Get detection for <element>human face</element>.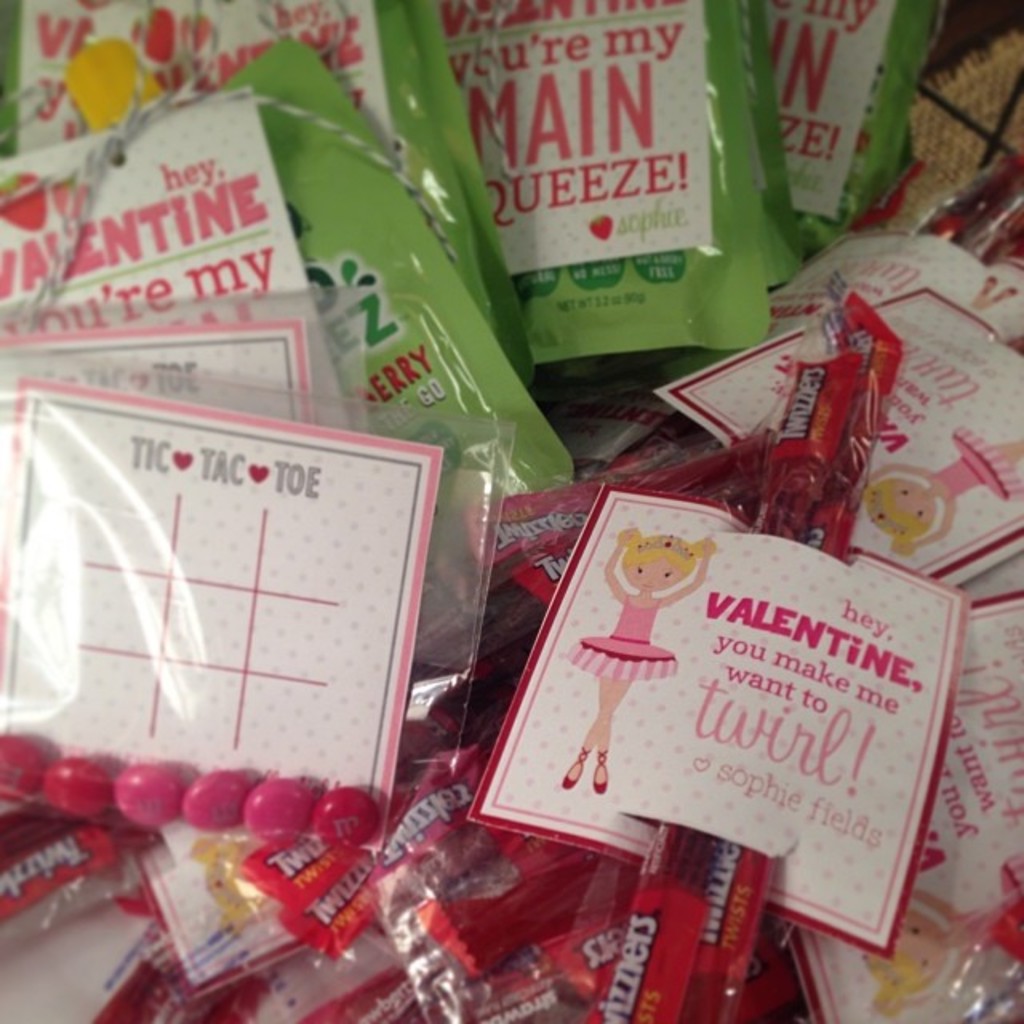
Detection: bbox=[883, 480, 939, 526].
